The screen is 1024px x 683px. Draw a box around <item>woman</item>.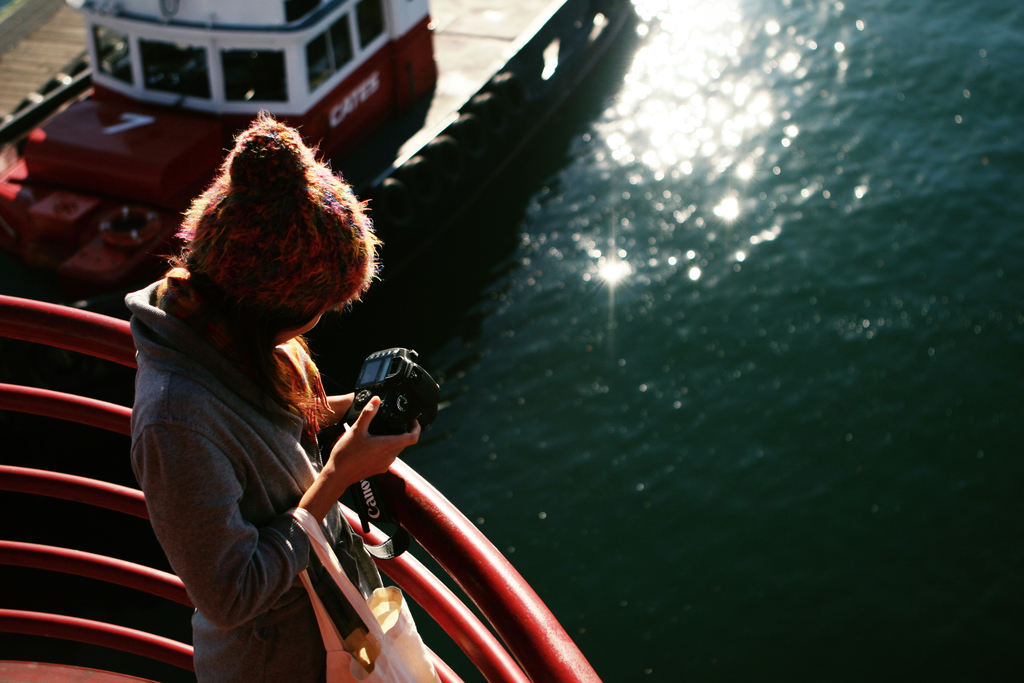
rect(128, 122, 419, 682).
